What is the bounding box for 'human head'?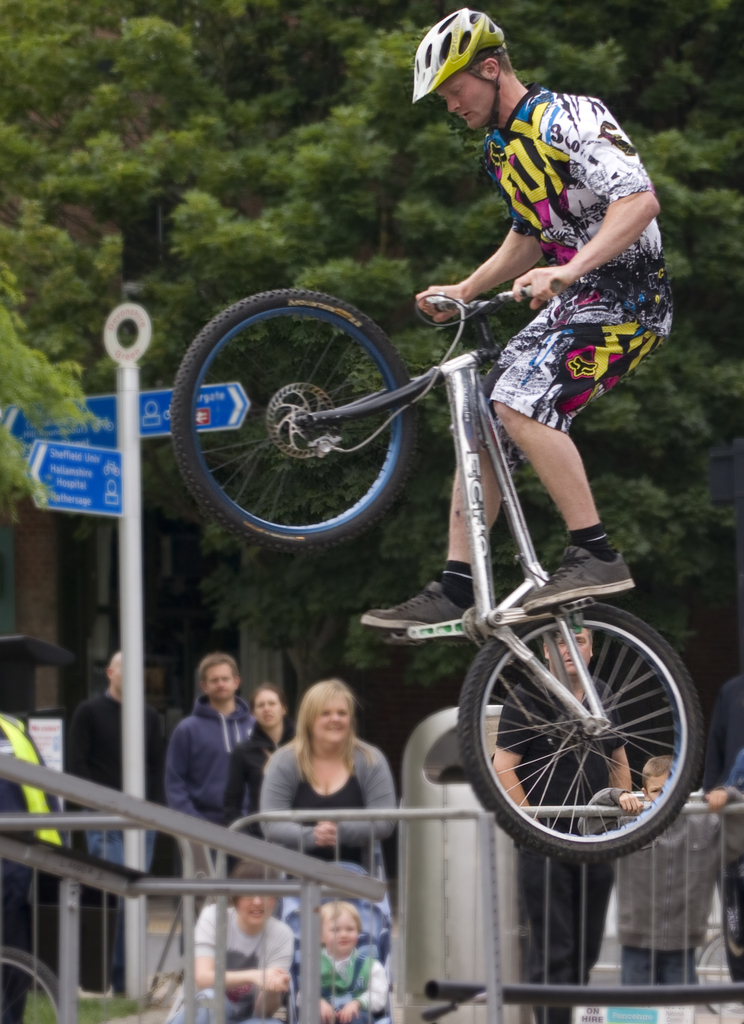
<bbox>641, 758, 676, 800</bbox>.
